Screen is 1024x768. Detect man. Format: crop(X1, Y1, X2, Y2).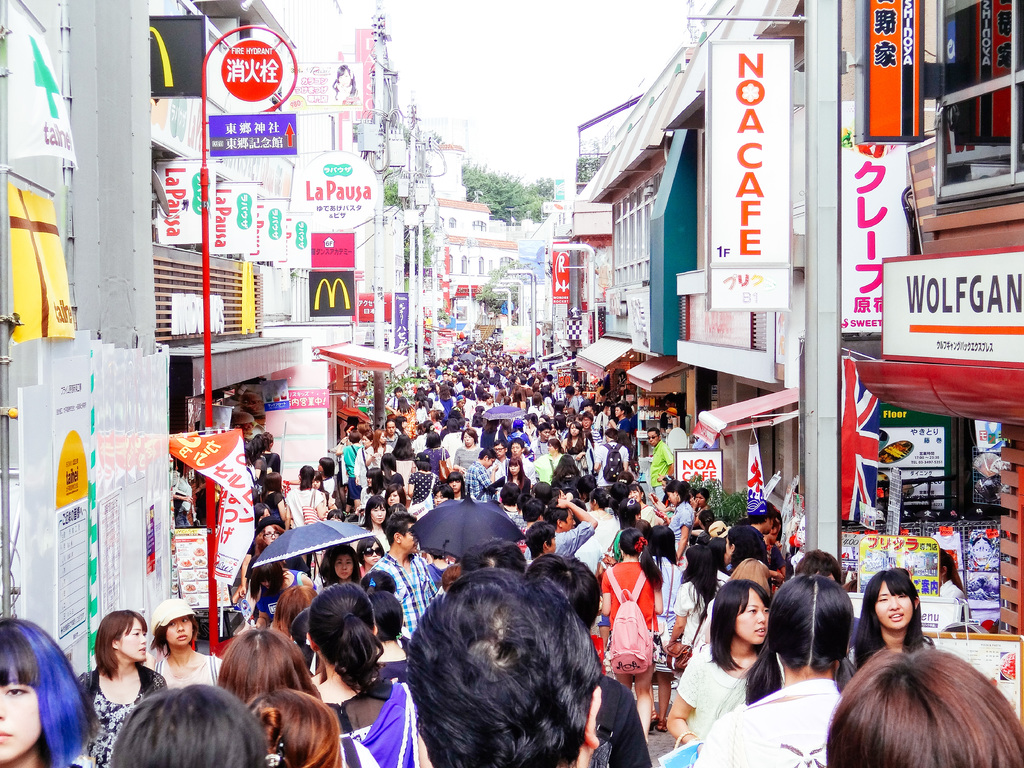
crop(460, 380, 474, 400).
